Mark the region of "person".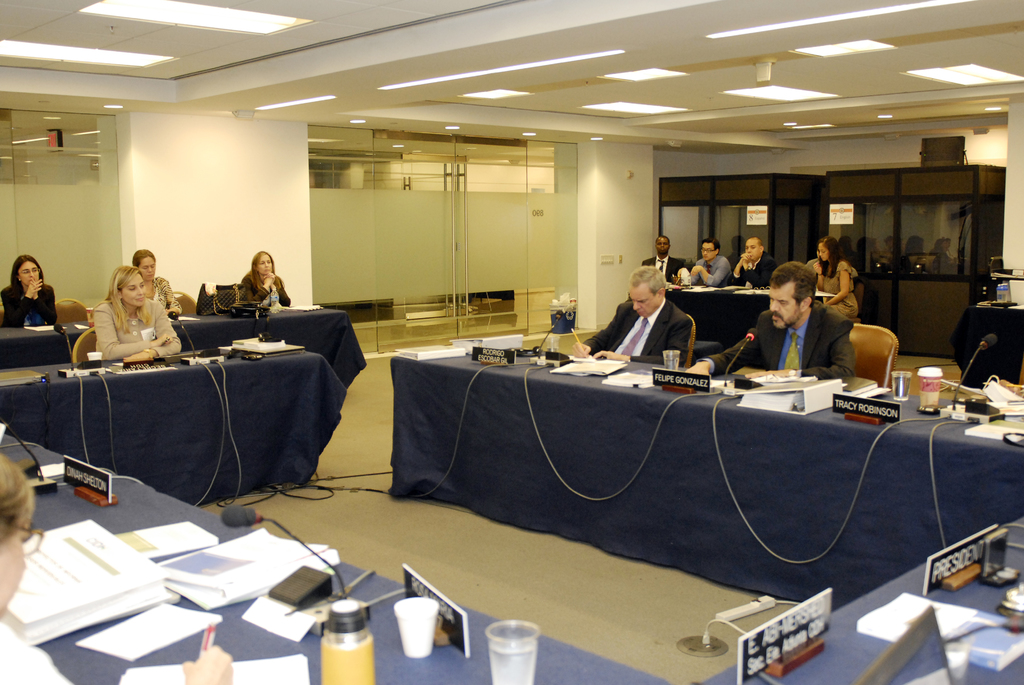
Region: select_region(144, 249, 189, 318).
